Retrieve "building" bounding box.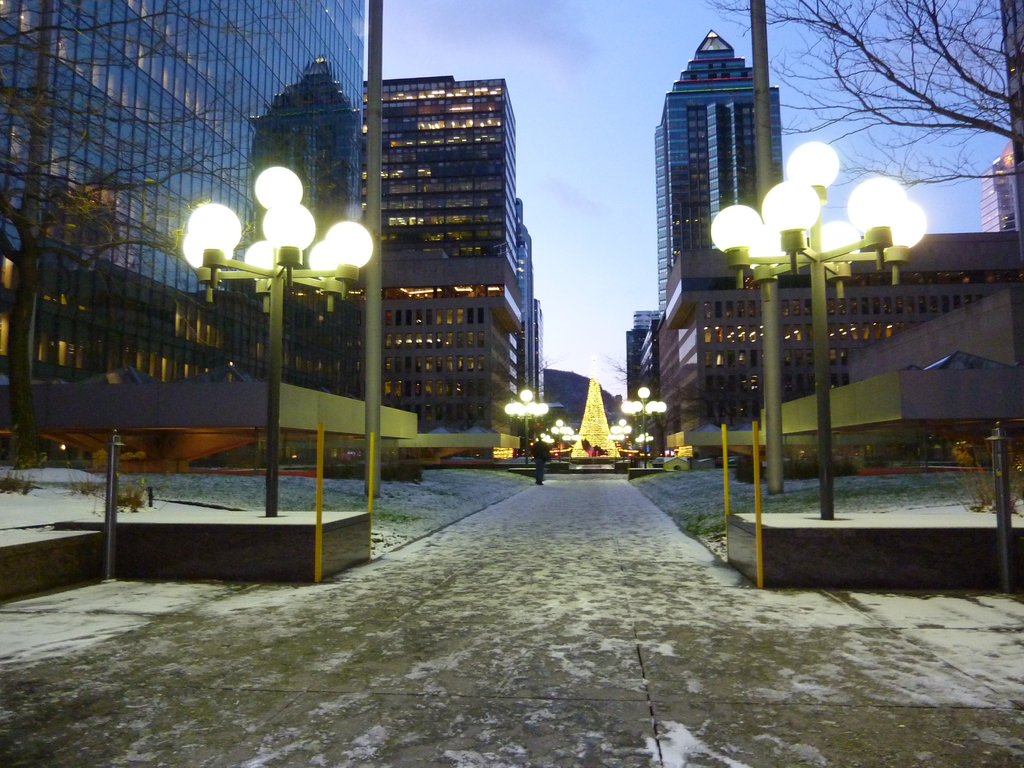
Bounding box: {"x1": 625, "y1": 24, "x2": 1023, "y2": 466}.
